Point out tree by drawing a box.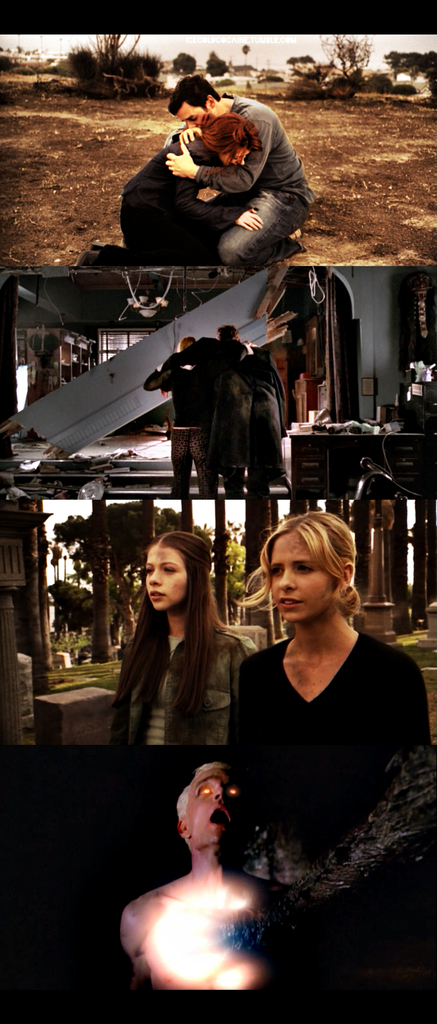
crop(91, 33, 140, 95).
